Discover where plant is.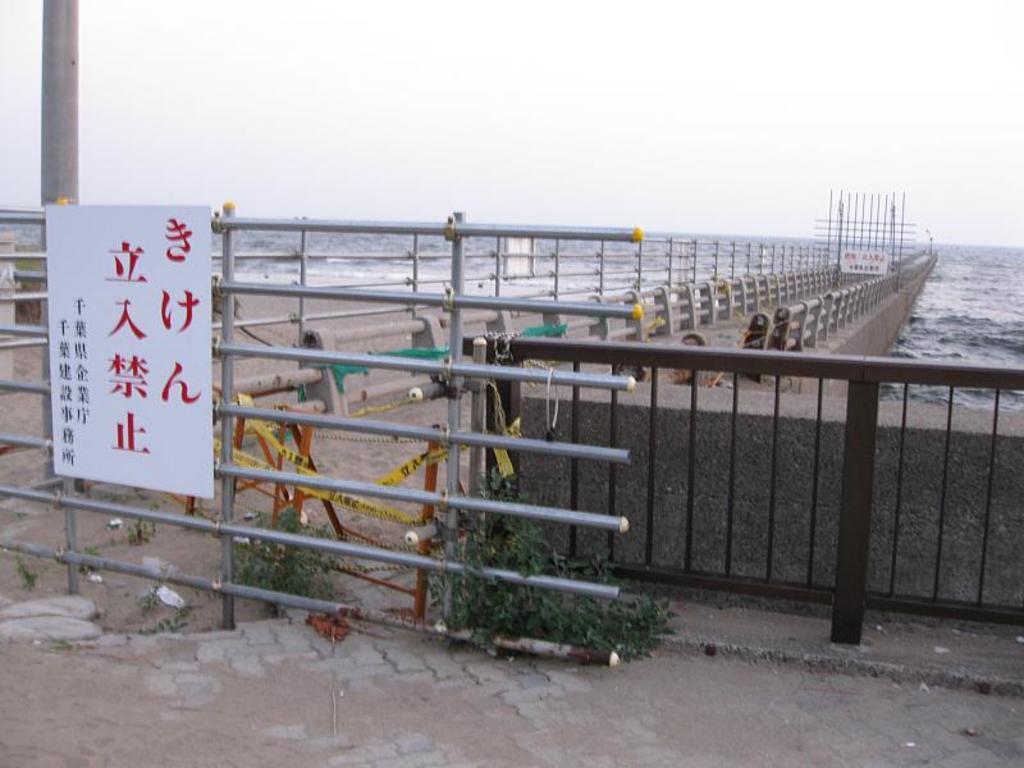
Discovered at {"x1": 18, "y1": 554, "x2": 38, "y2": 582}.
